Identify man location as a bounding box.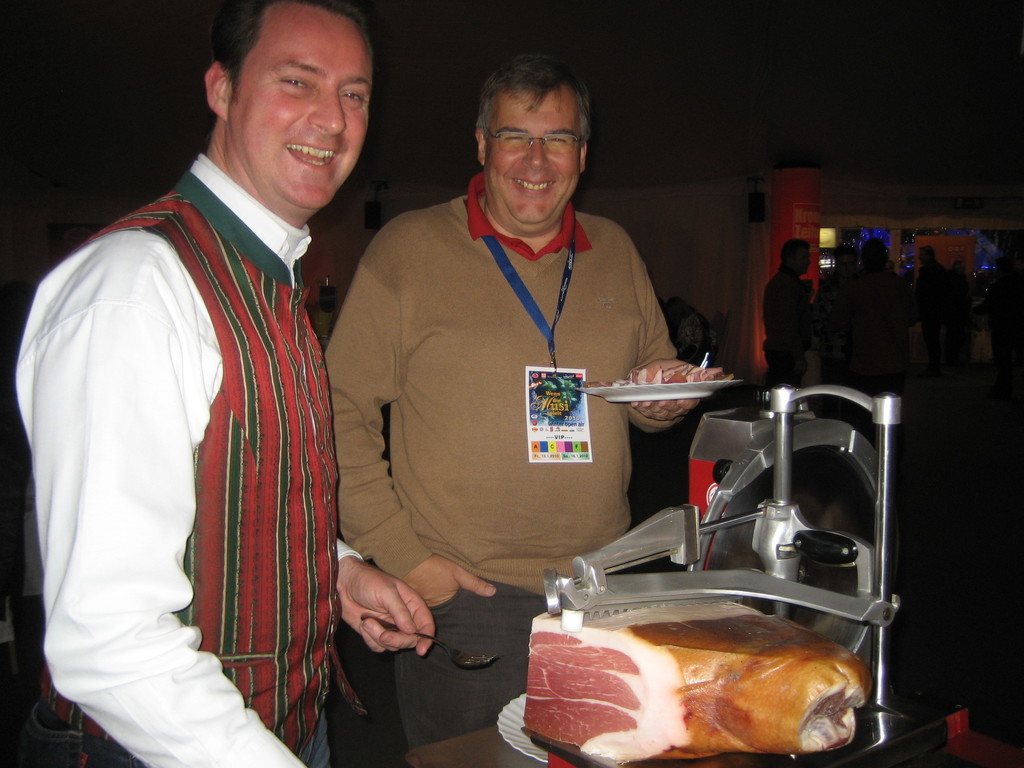
x1=34, y1=0, x2=404, y2=752.
